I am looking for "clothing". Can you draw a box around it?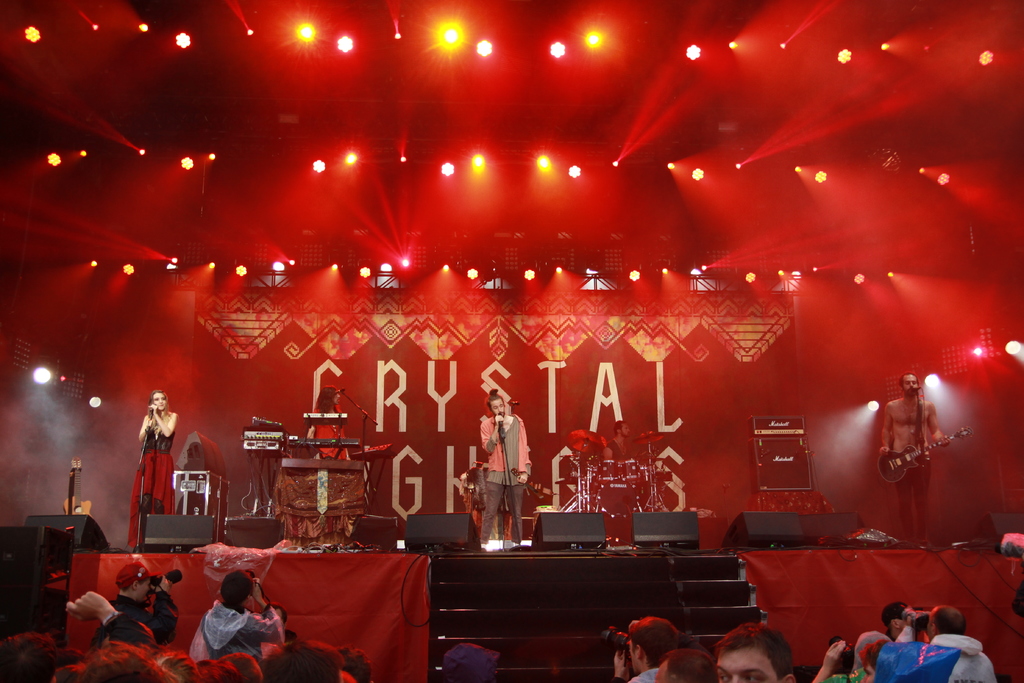
Sure, the bounding box is (x1=875, y1=630, x2=988, y2=682).
